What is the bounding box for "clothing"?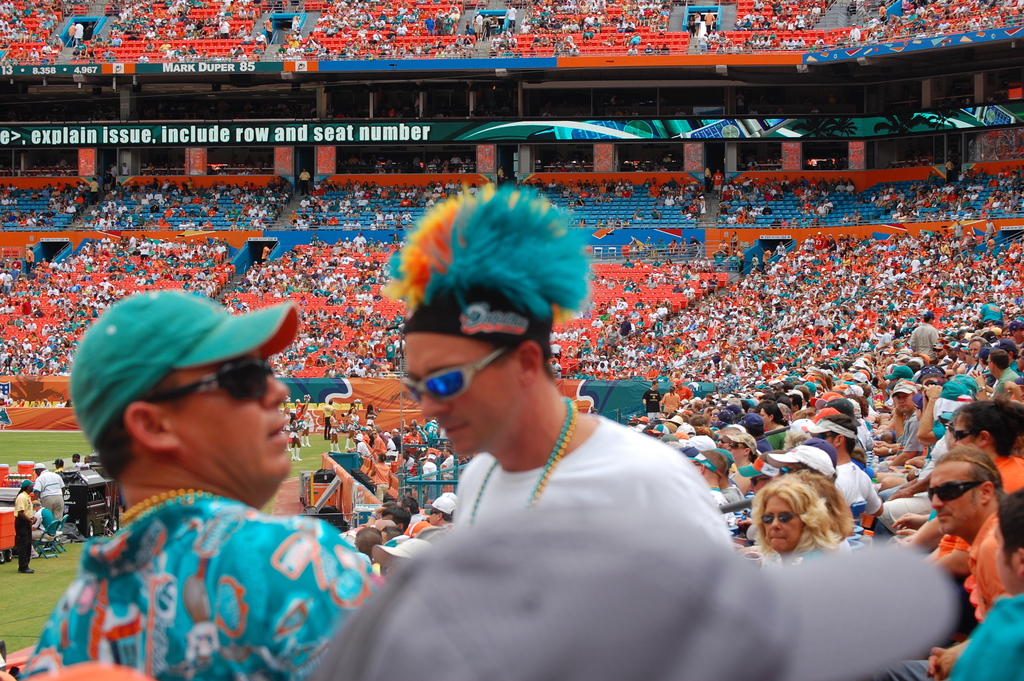
bbox=[138, 49, 154, 68].
